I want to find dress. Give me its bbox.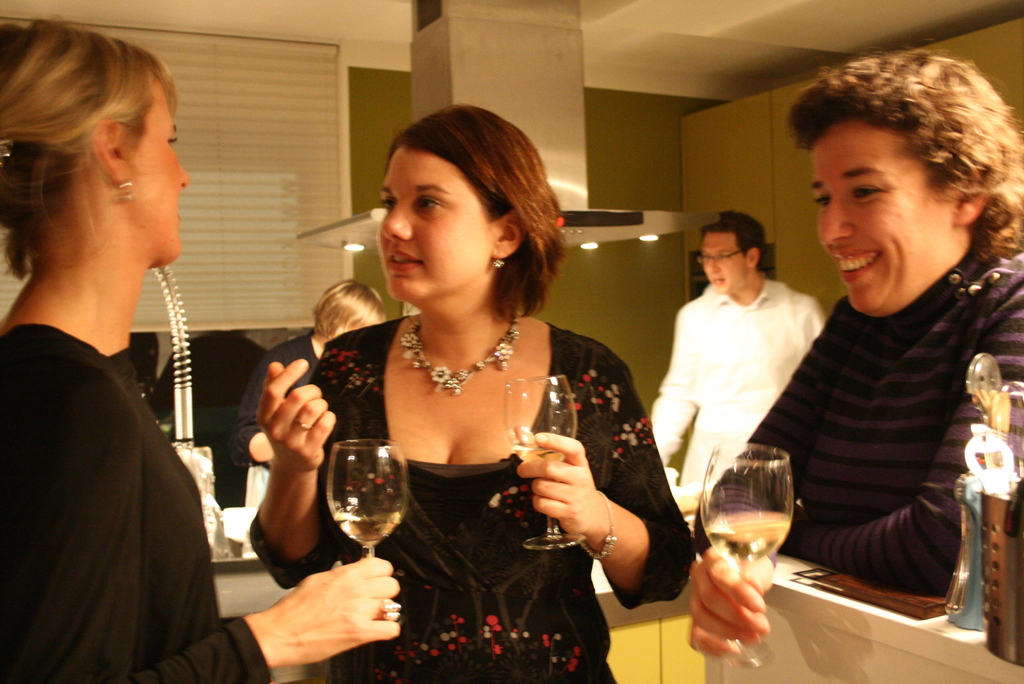
[left=246, top=315, right=696, bottom=683].
